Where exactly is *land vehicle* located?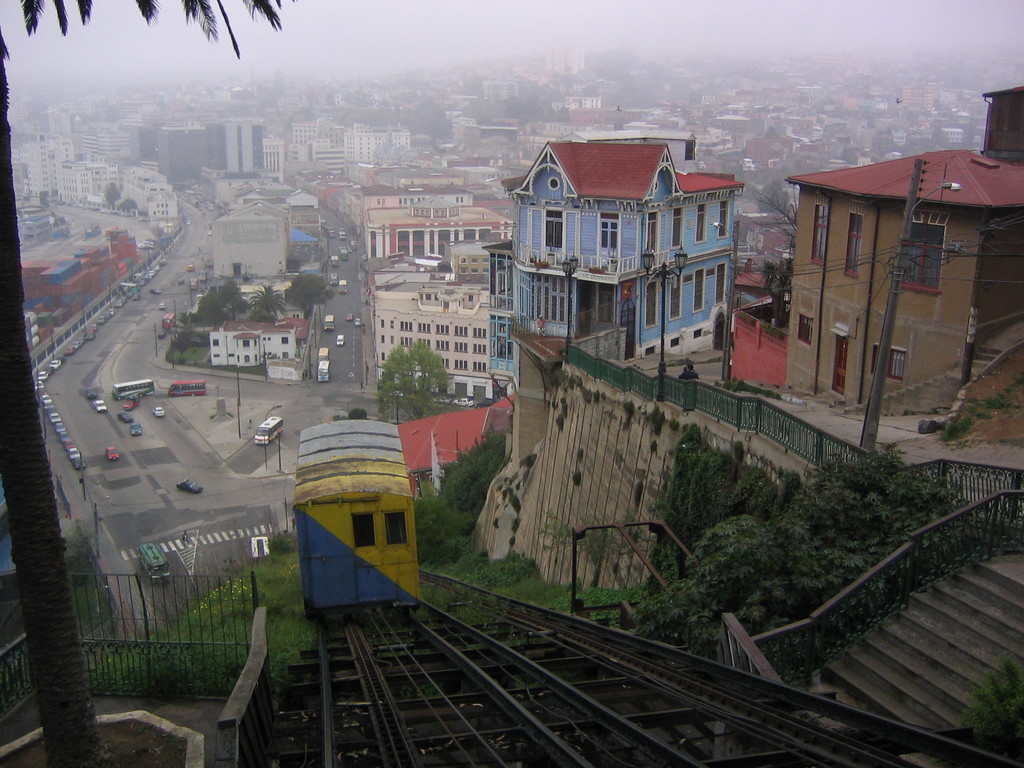
Its bounding box is BBox(253, 414, 284, 444).
